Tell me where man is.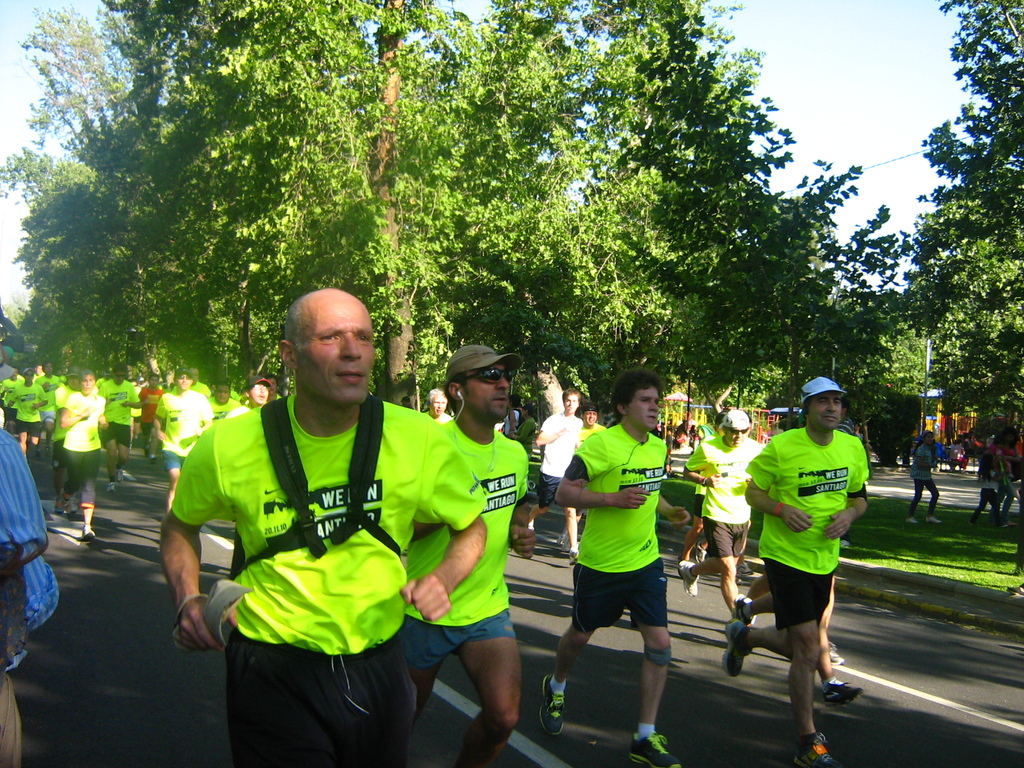
man is at {"x1": 524, "y1": 389, "x2": 589, "y2": 561}.
